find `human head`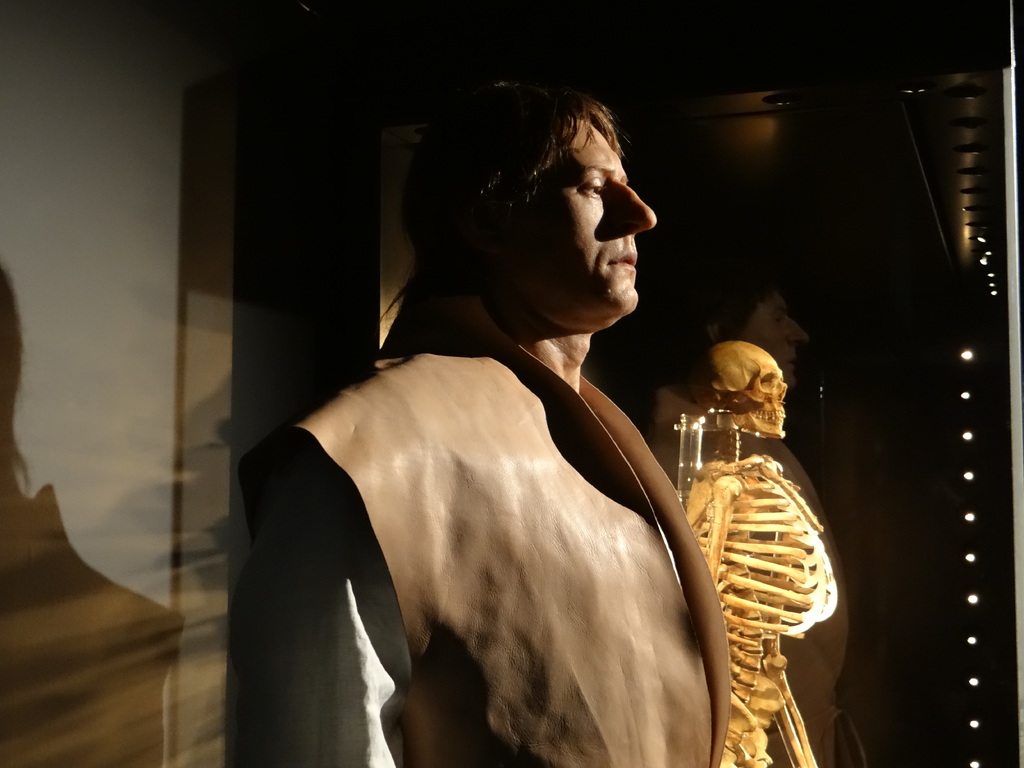
box=[404, 78, 674, 355]
